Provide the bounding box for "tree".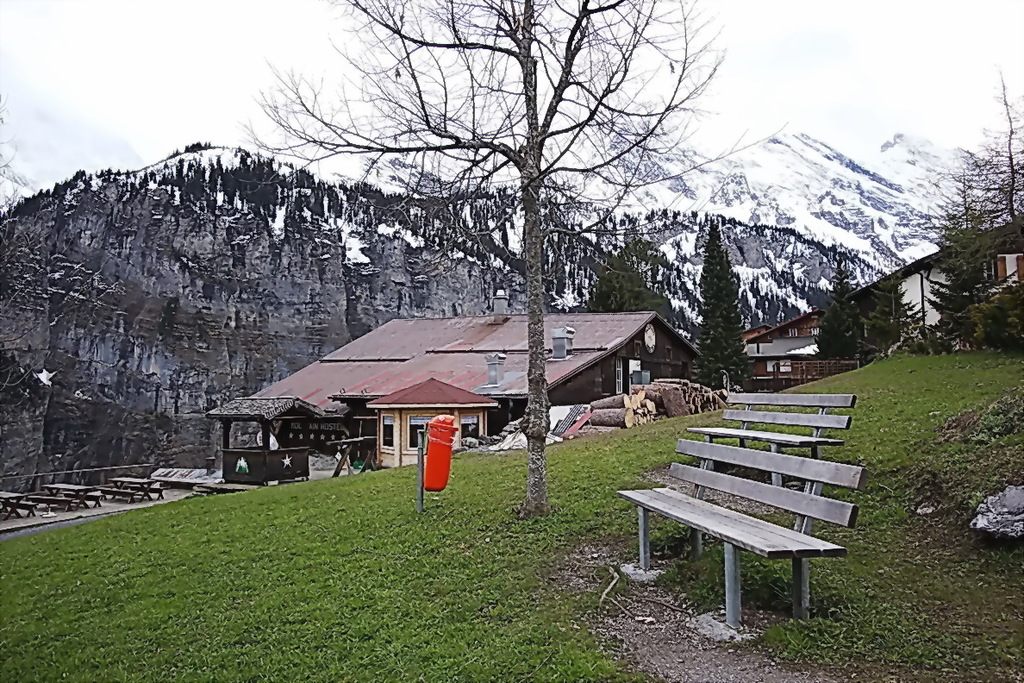
(left=590, top=261, right=653, bottom=313).
